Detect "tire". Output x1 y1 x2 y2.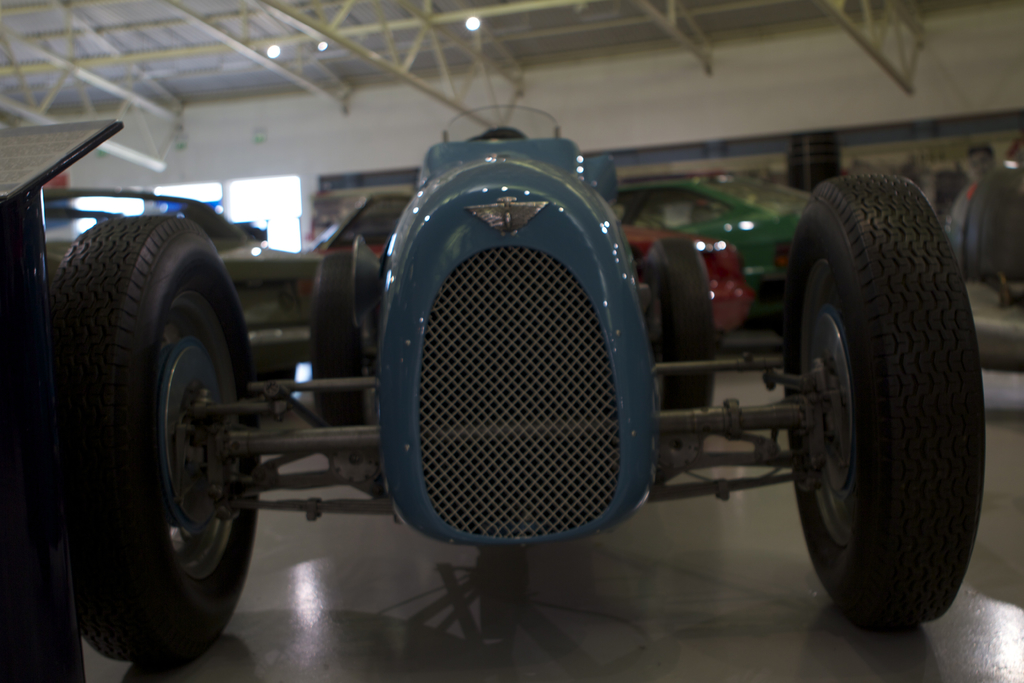
311 255 376 427.
